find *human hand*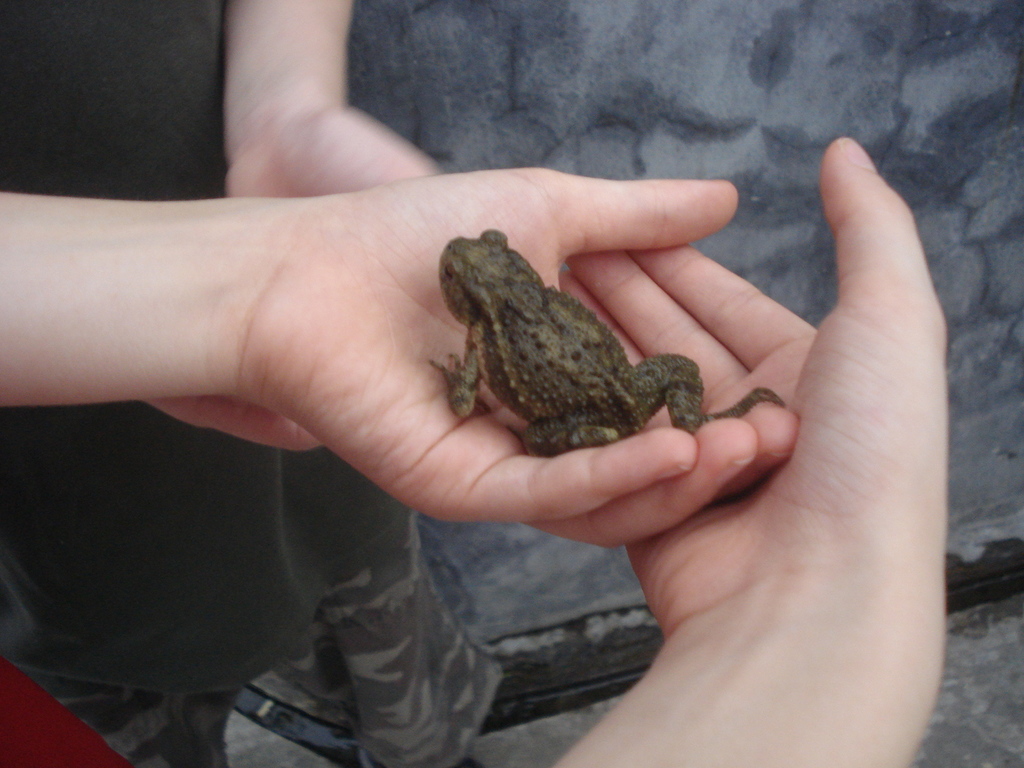
<box>223,104,449,202</box>
